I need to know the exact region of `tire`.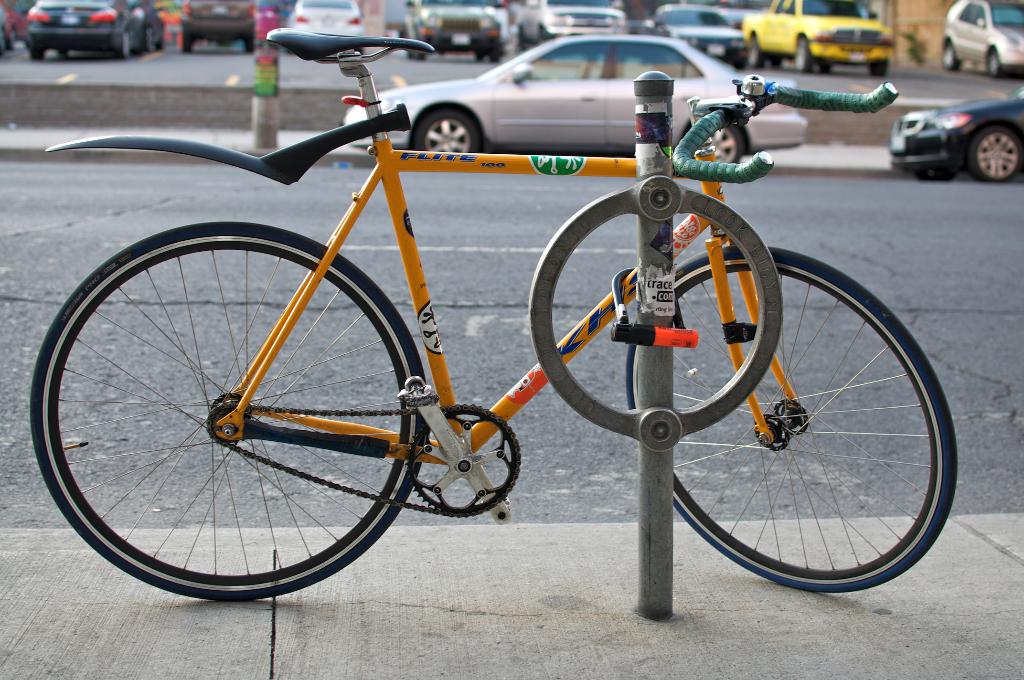
Region: (x1=982, y1=44, x2=1000, y2=79).
